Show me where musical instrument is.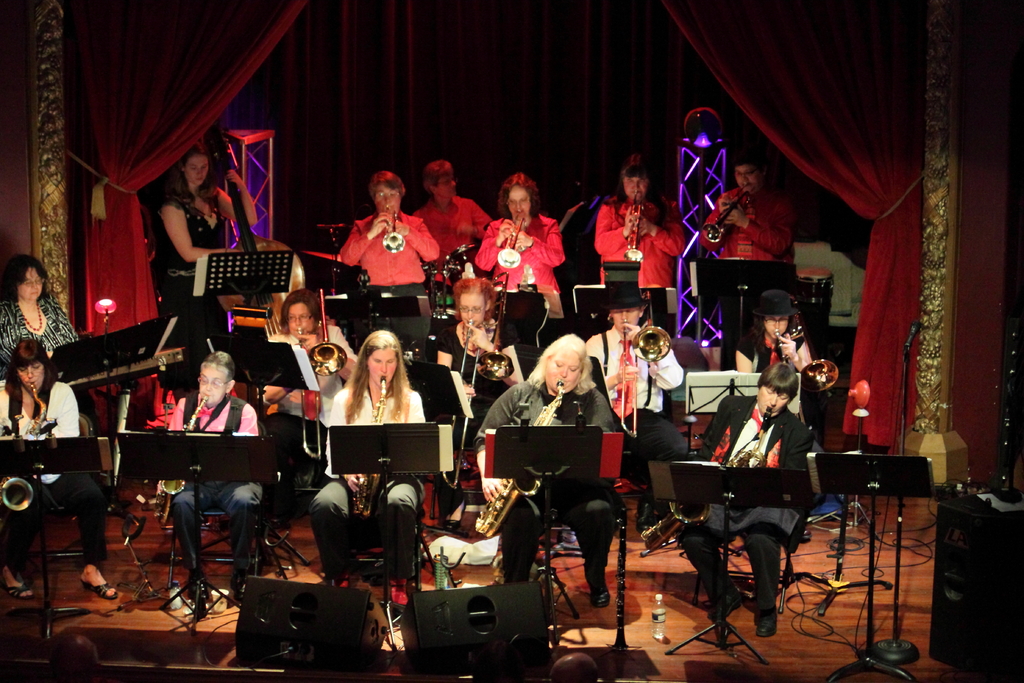
musical instrument is at (644,407,783,558).
